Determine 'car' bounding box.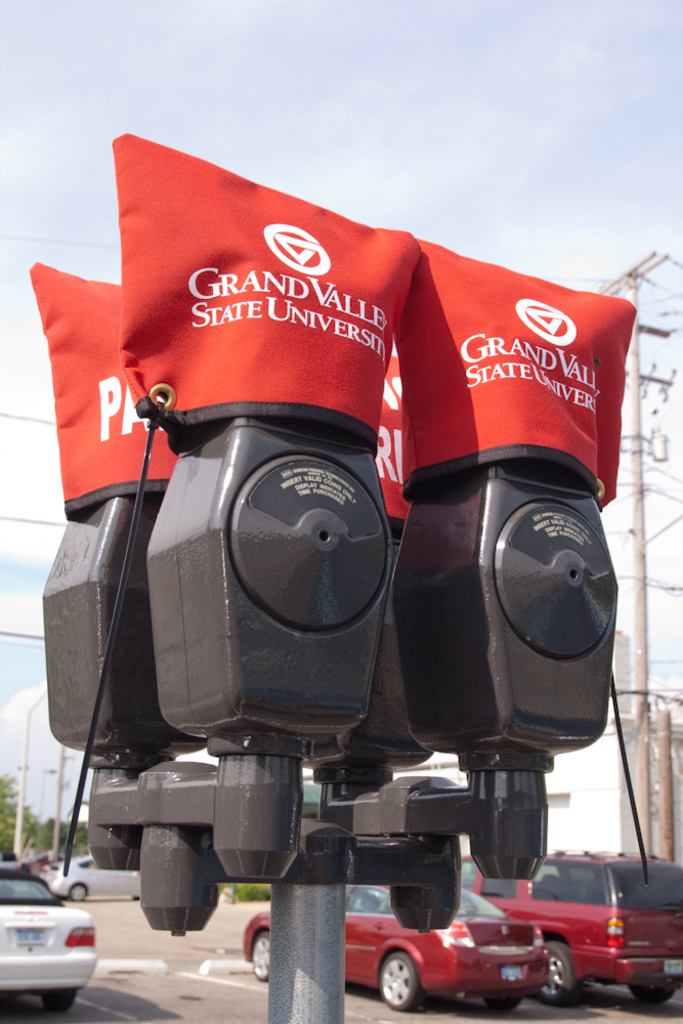
Determined: {"x1": 460, "y1": 846, "x2": 682, "y2": 1006}.
